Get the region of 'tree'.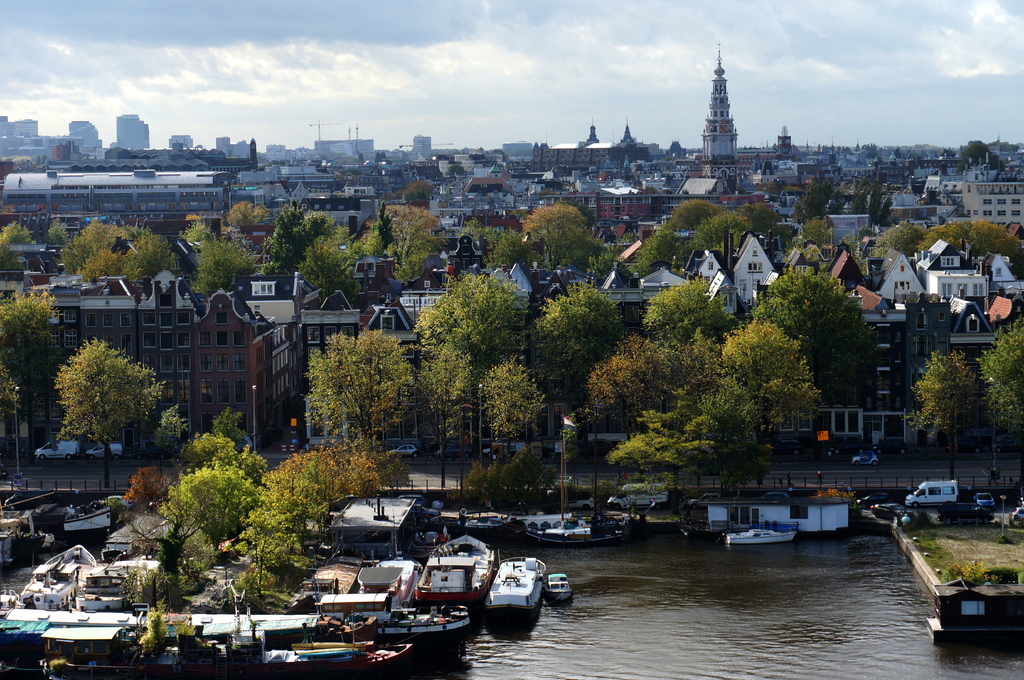
0/277/62/454.
